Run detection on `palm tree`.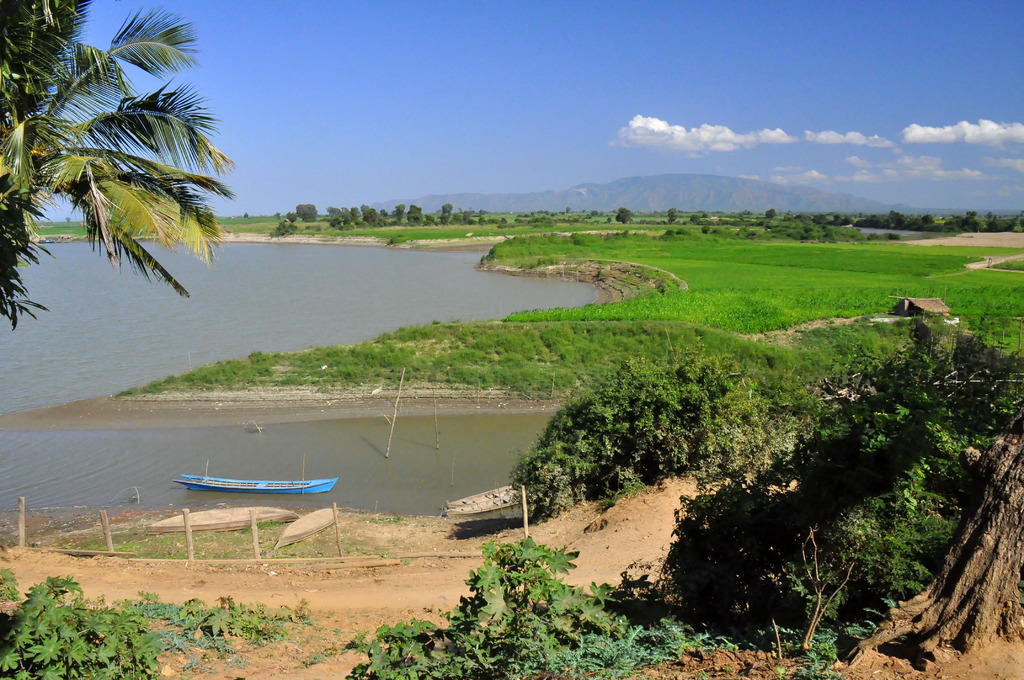
Result: crop(548, 390, 627, 504).
